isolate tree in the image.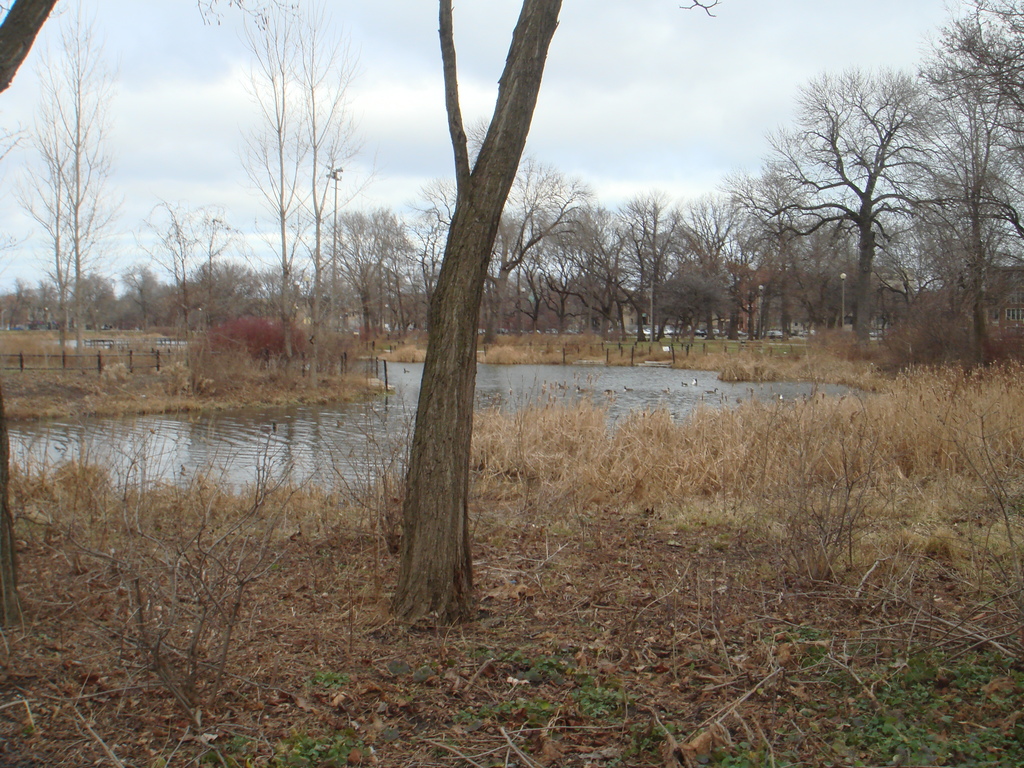
Isolated region: x1=1 y1=0 x2=124 y2=378.
